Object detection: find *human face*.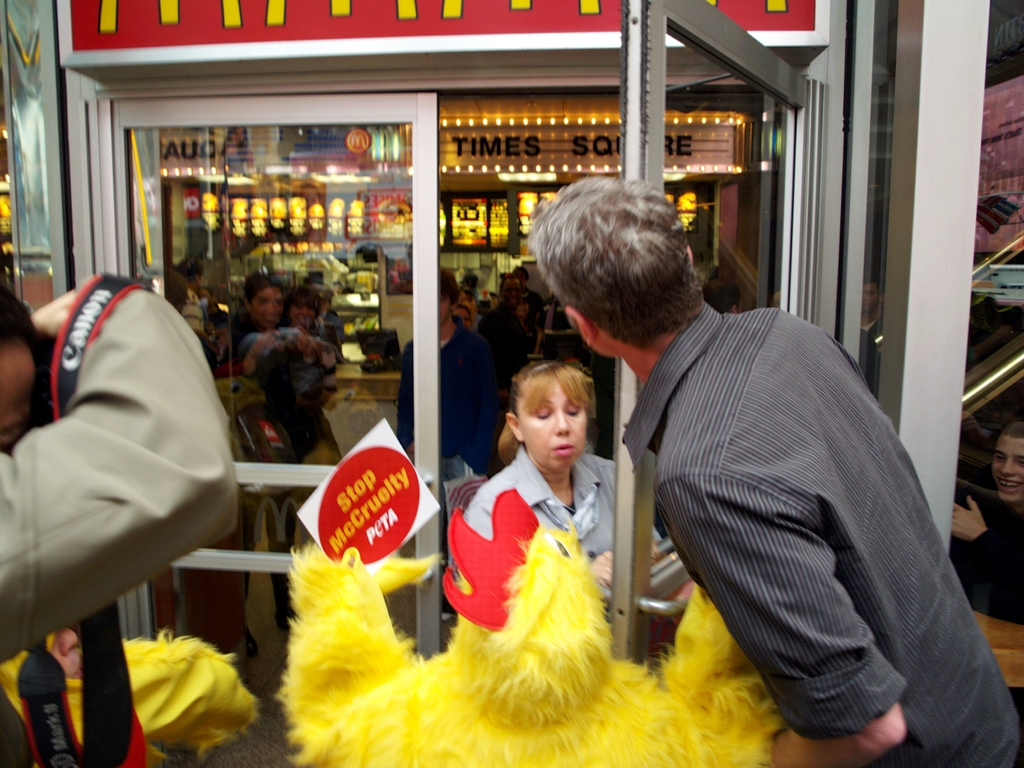
990, 441, 1023, 507.
